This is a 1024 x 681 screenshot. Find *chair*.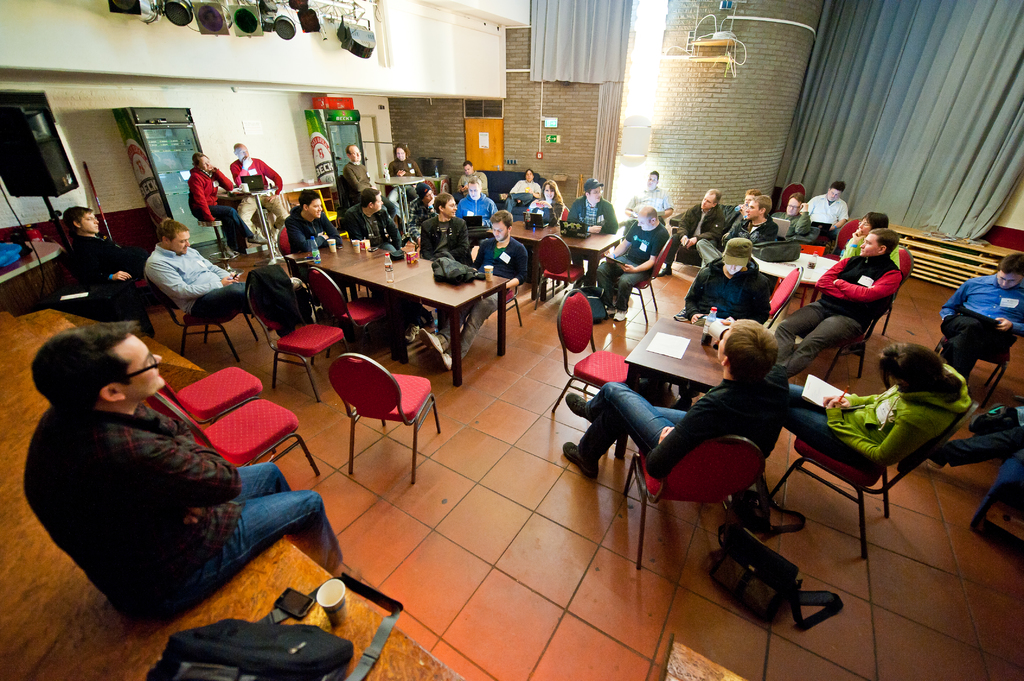
Bounding box: select_region(568, 289, 619, 424).
